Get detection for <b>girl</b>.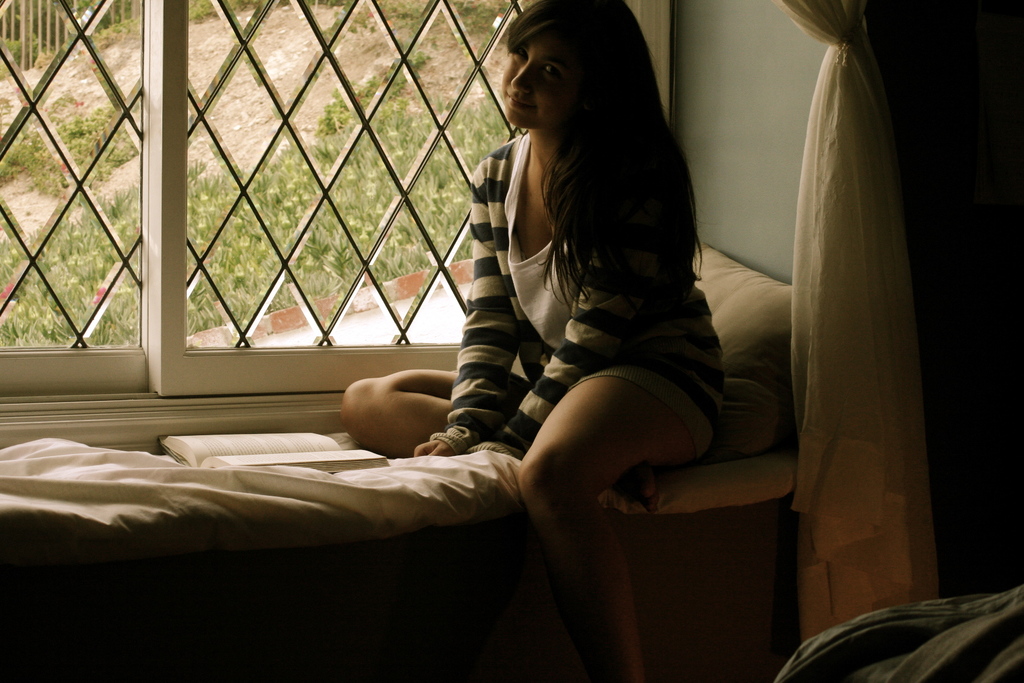
Detection: [x1=343, y1=0, x2=723, y2=682].
